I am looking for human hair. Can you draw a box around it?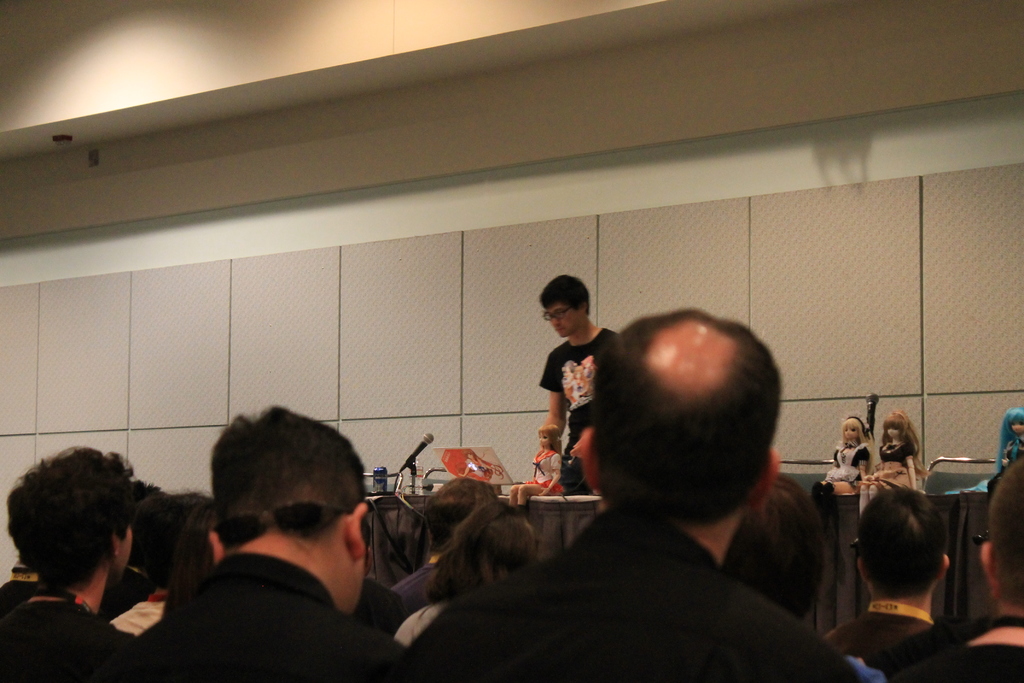
Sure, the bounding box is {"x1": 0, "y1": 434, "x2": 133, "y2": 602}.
